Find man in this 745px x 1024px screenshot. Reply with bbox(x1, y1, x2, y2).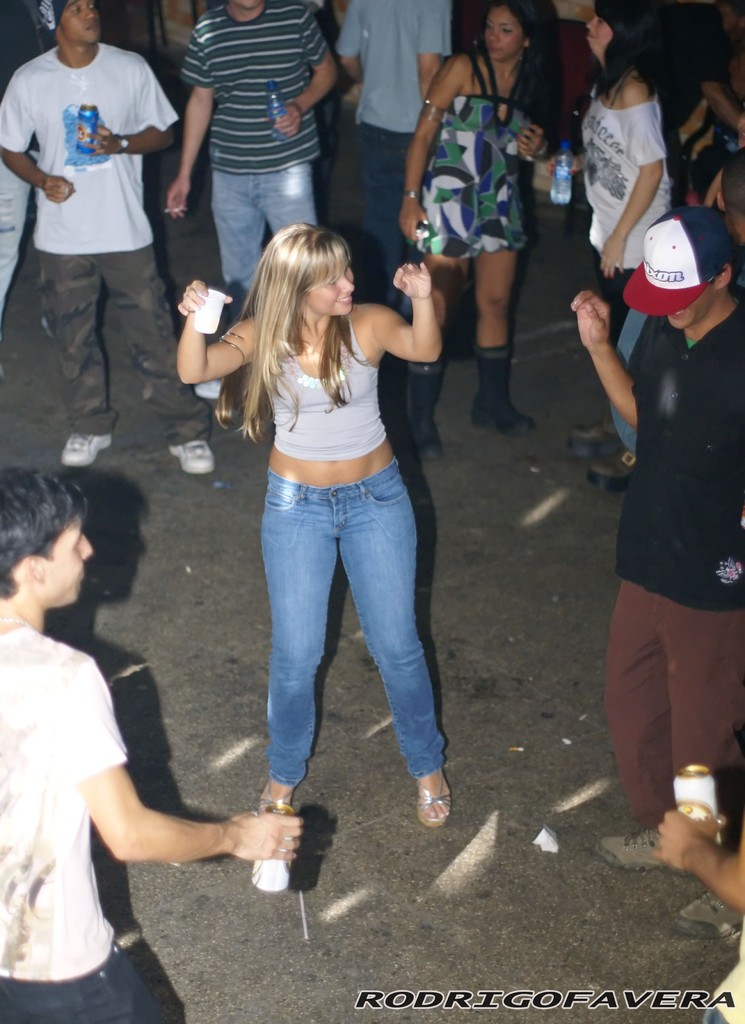
bbox(0, 0, 201, 483).
